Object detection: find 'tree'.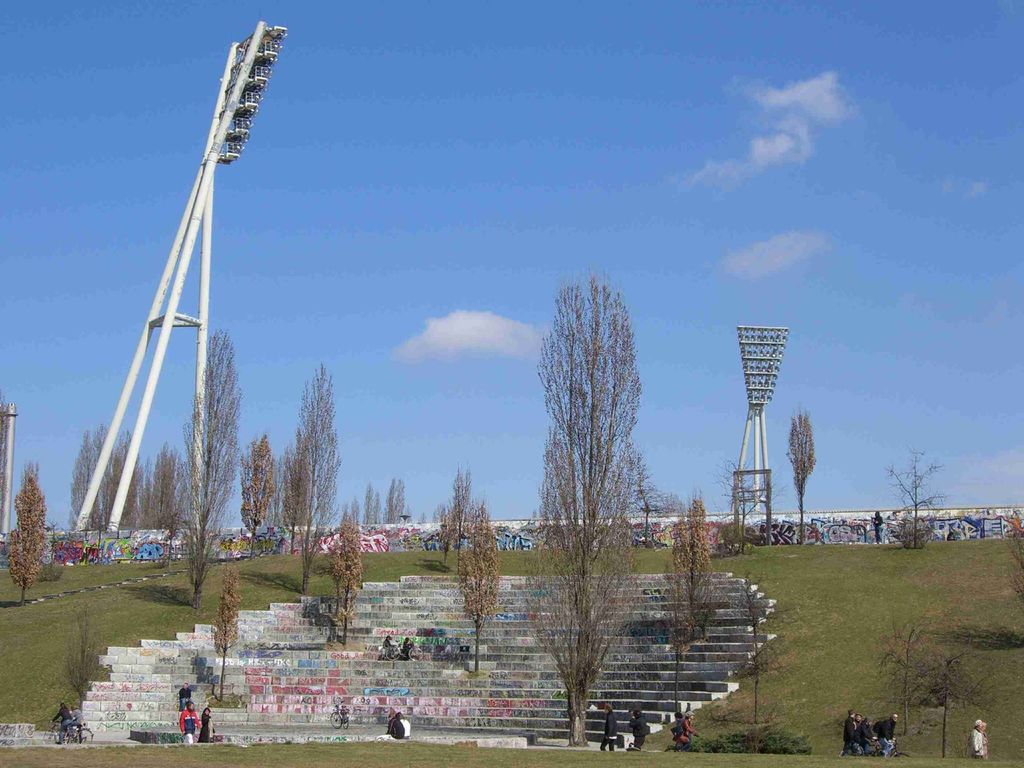
<box>506,264,643,748</box>.
